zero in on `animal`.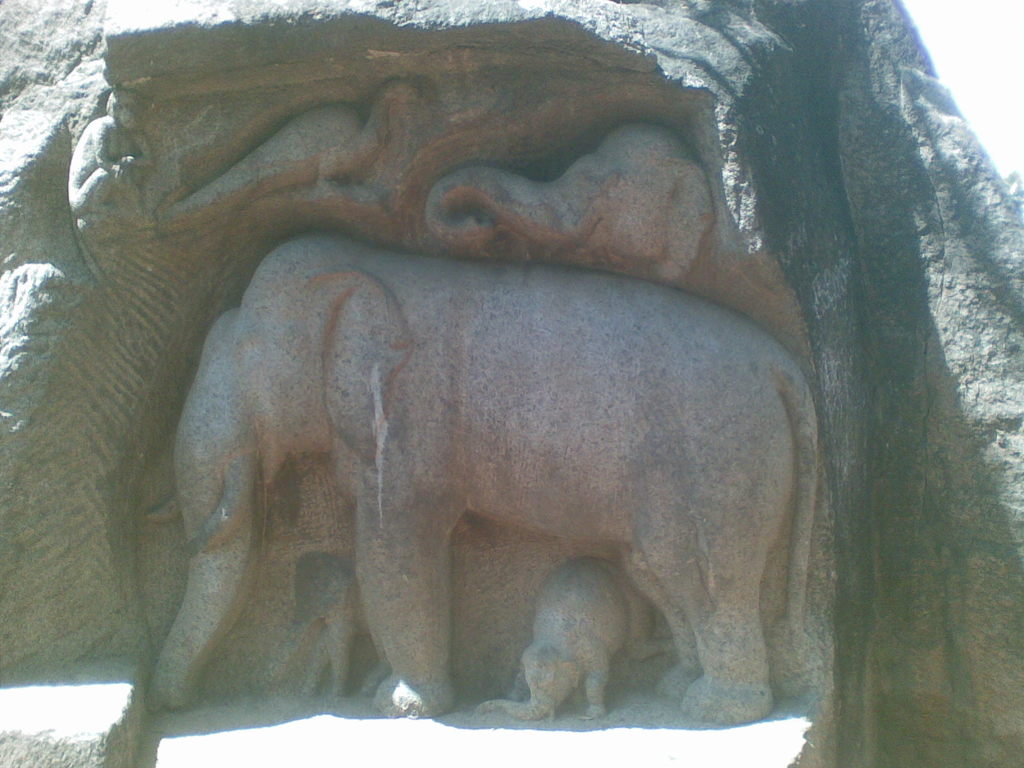
Zeroed in: Rect(70, 89, 150, 225).
